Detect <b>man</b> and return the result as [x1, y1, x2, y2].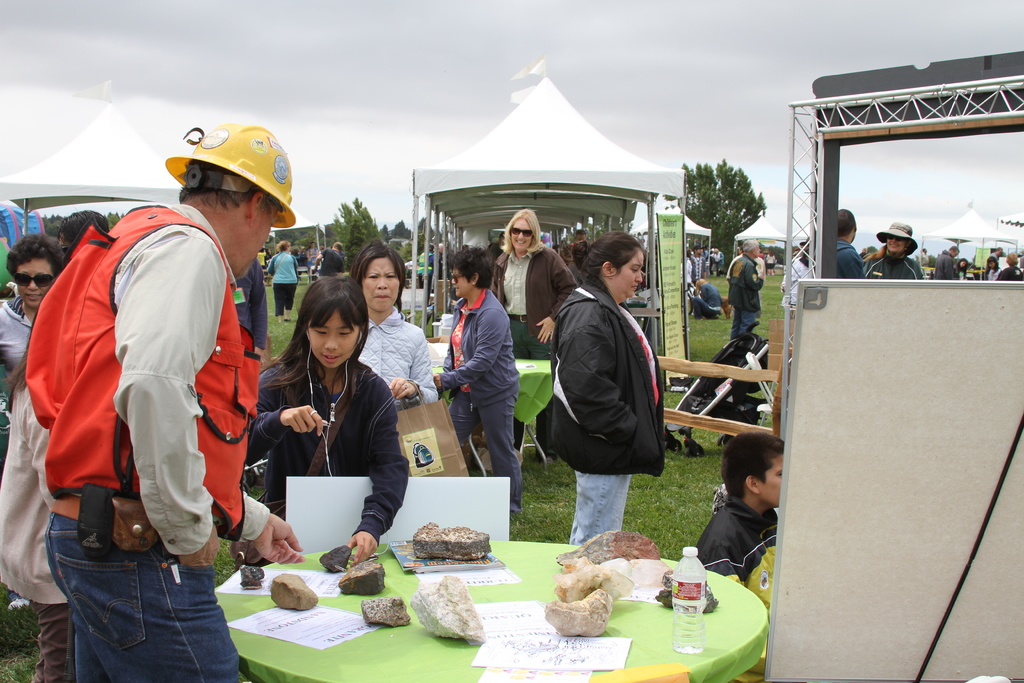
[24, 122, 312, 682].
